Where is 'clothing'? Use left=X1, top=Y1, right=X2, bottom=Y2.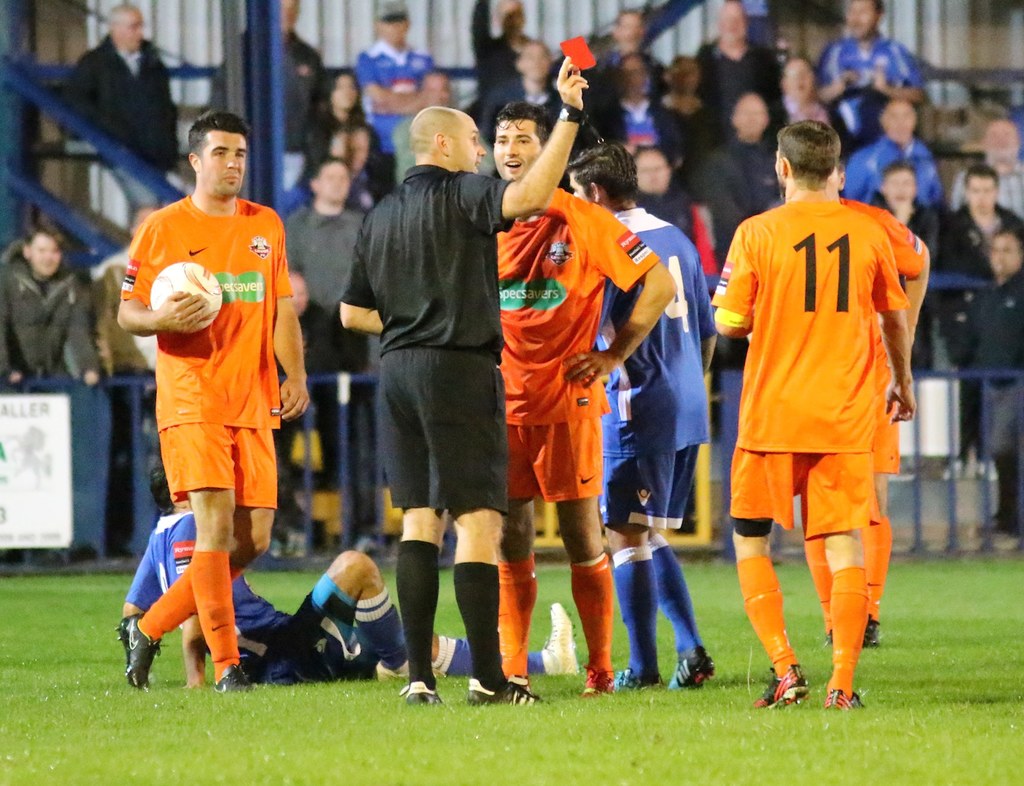
left=0, top=234, right=100, bottom=375.
